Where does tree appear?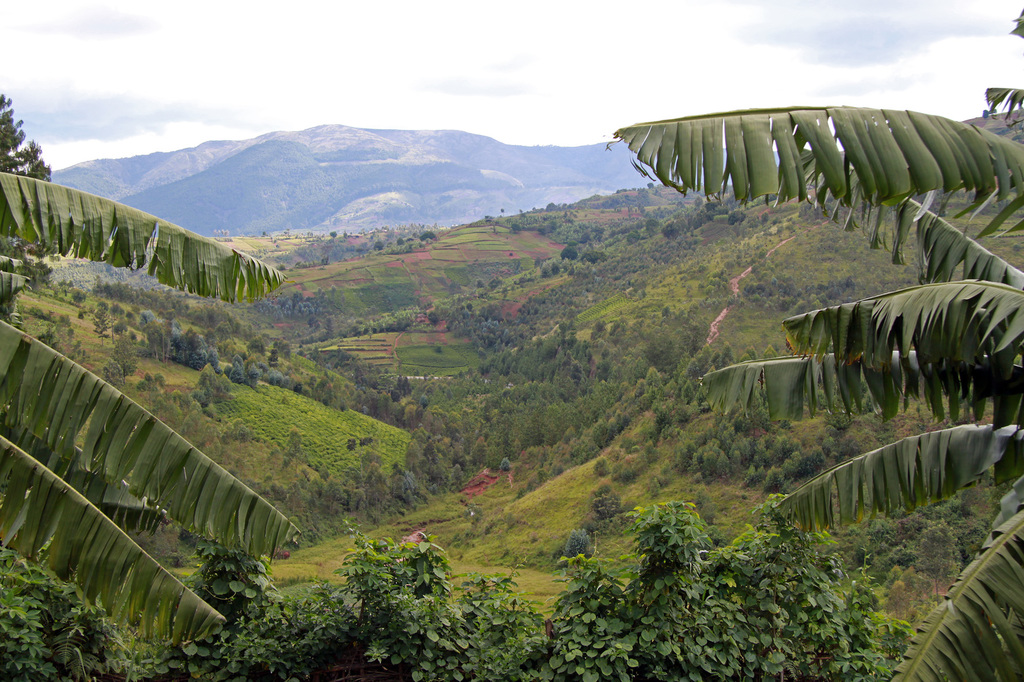
Appears at [left=396, top=238, right=404, bottom=246].
